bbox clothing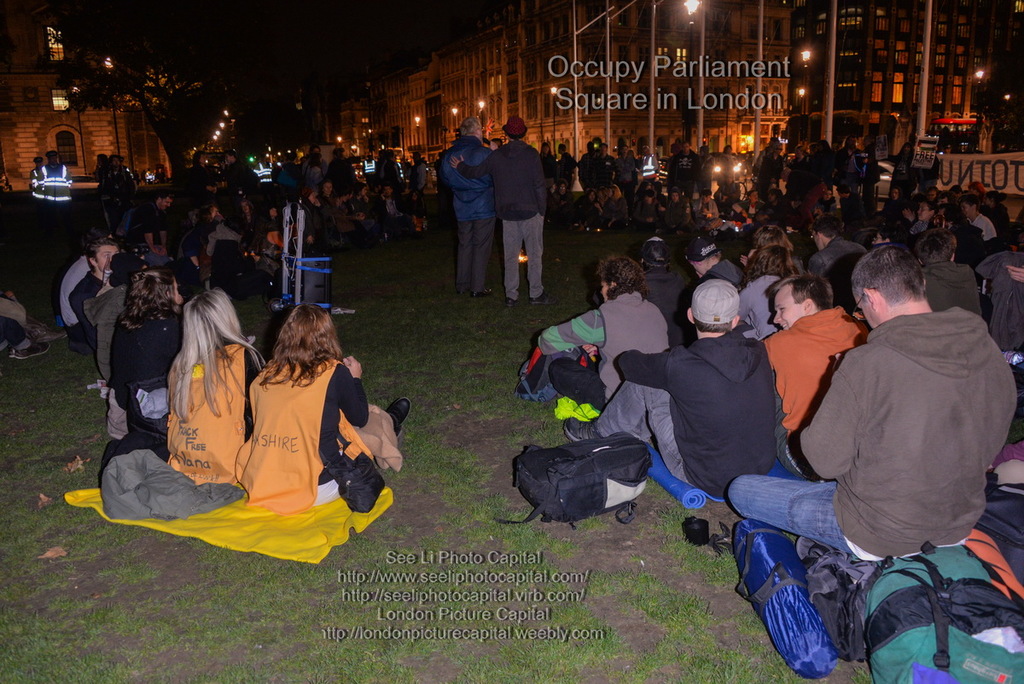
x1=612, y1=145, x2=637, y2=196
